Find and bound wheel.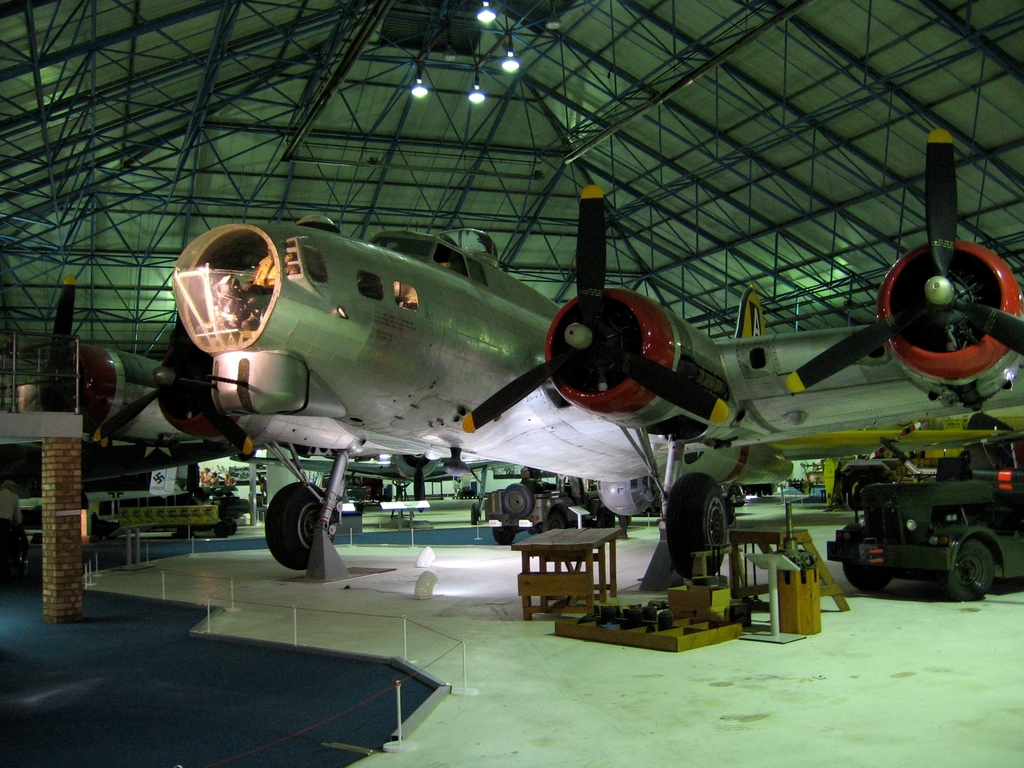
Bound: locate(545, 508, 561, 532).
